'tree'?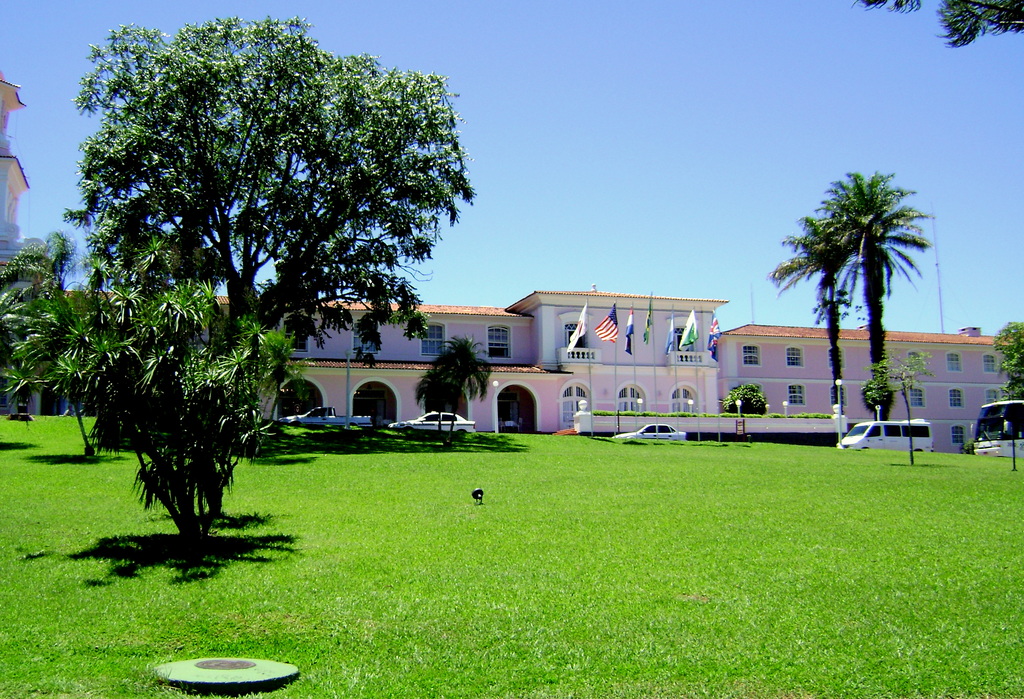
box(989, 318, 1023, 411)
